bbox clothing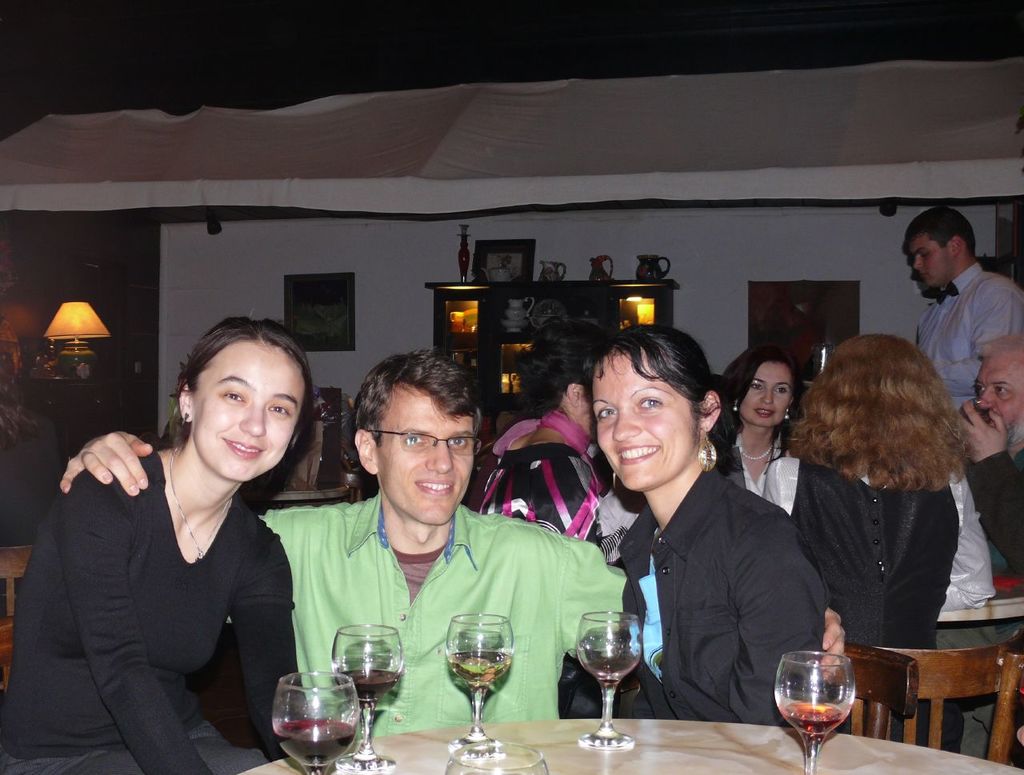
461/408/617/549
